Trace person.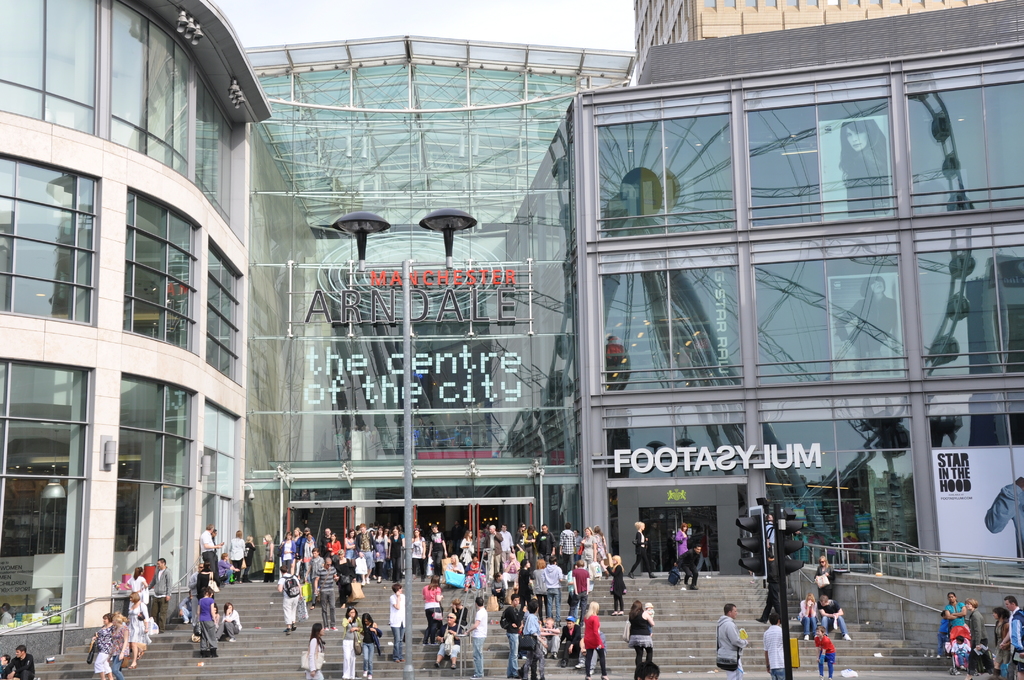
Traced to pyautogui.locateOnScreen(812, 623, 838, 679).
